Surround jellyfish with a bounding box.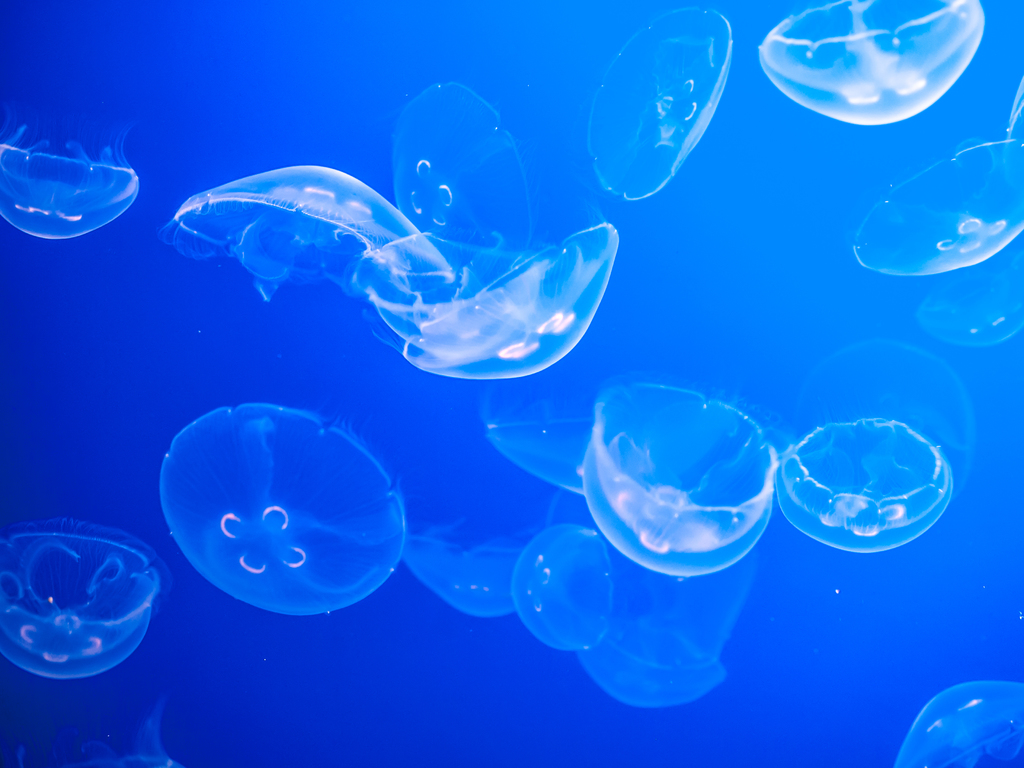
pyautogui.locateOnScreen(391, 220, 620, 378).
